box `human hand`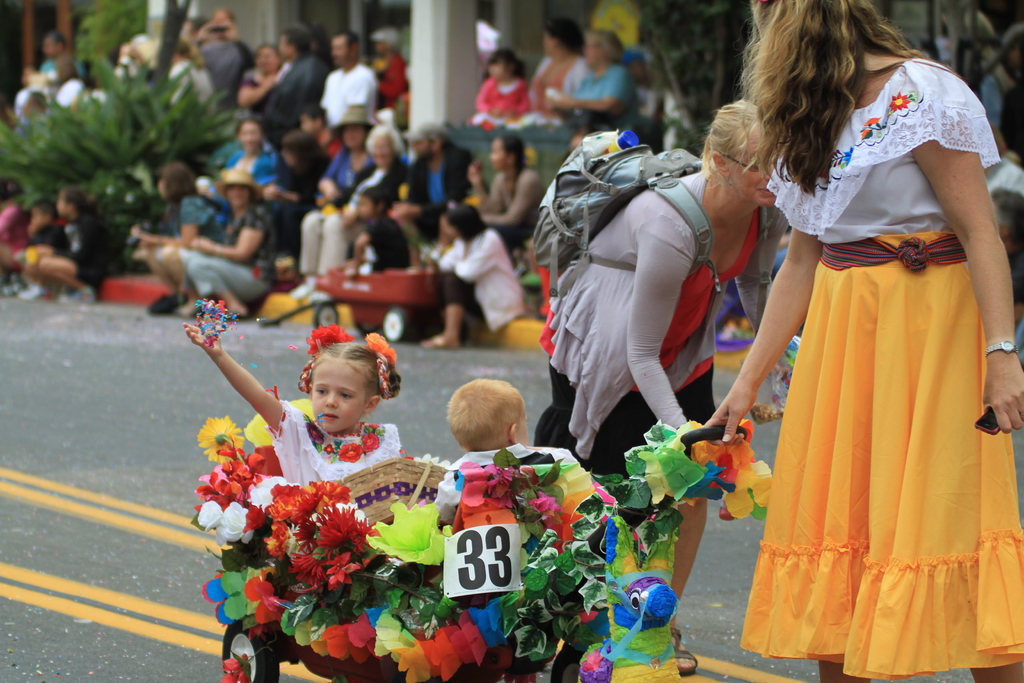
bbox(263, 183, 280, 201)
